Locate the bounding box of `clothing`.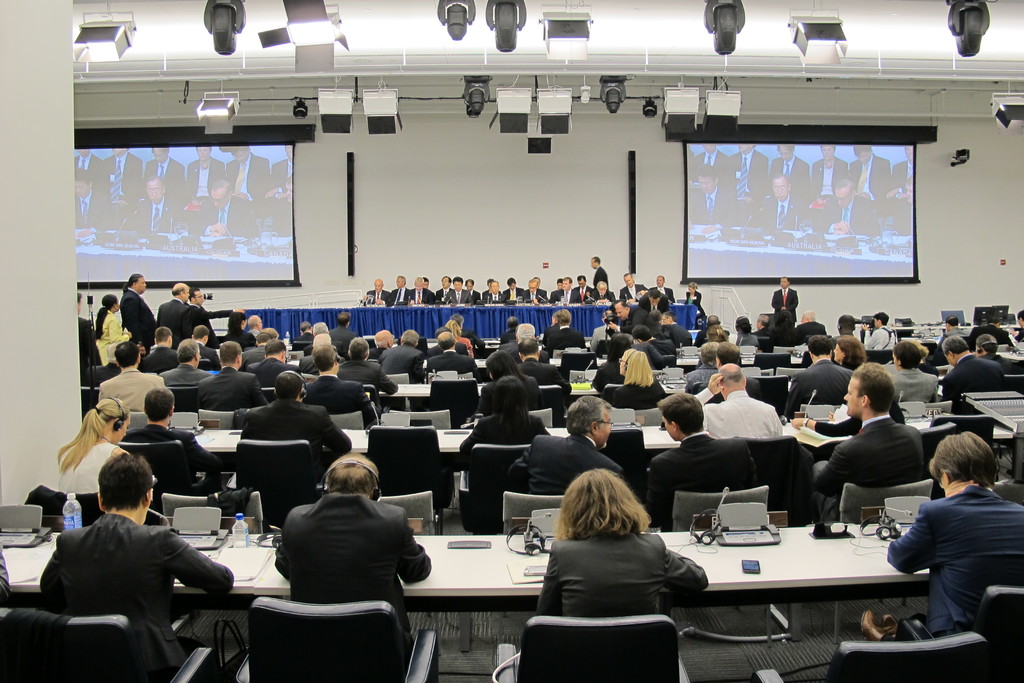
Bounding box: select_region(694, 386, 788, 445).
